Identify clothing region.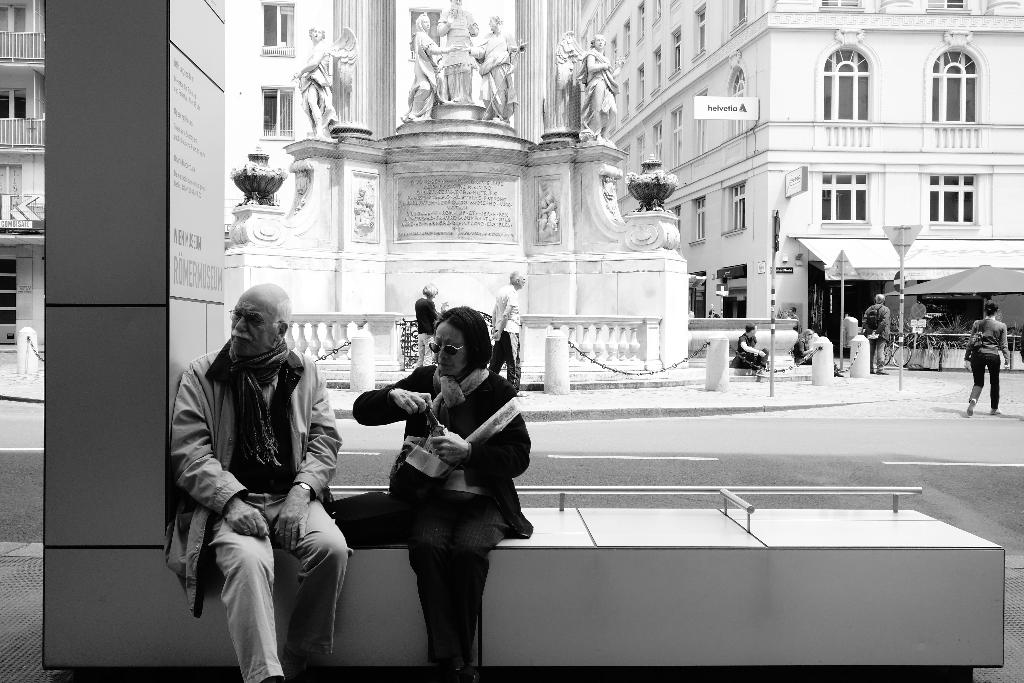
Region: bbox(861, 301, 891, 370).
